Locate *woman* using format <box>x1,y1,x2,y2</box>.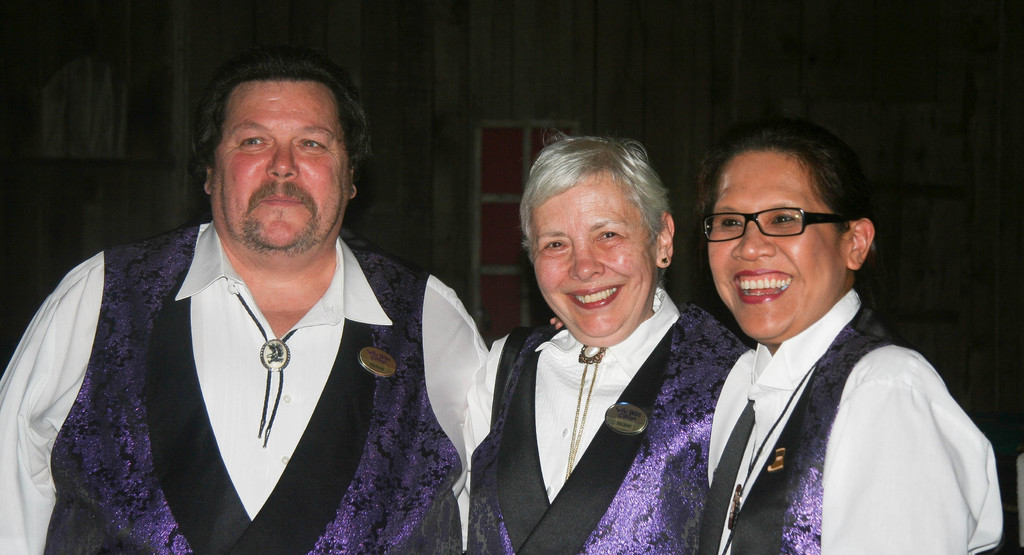
<box>452,125,754,554</box>.
